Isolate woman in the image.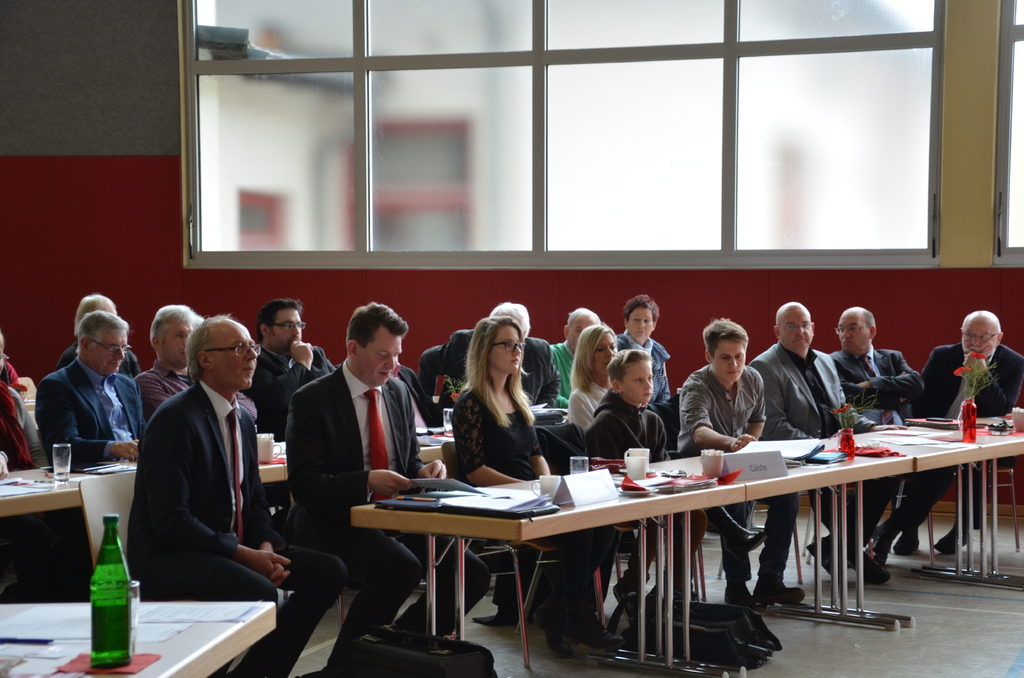
Isolated region: pyautogui.locateOnScreen(561, 327, 766, 542).
